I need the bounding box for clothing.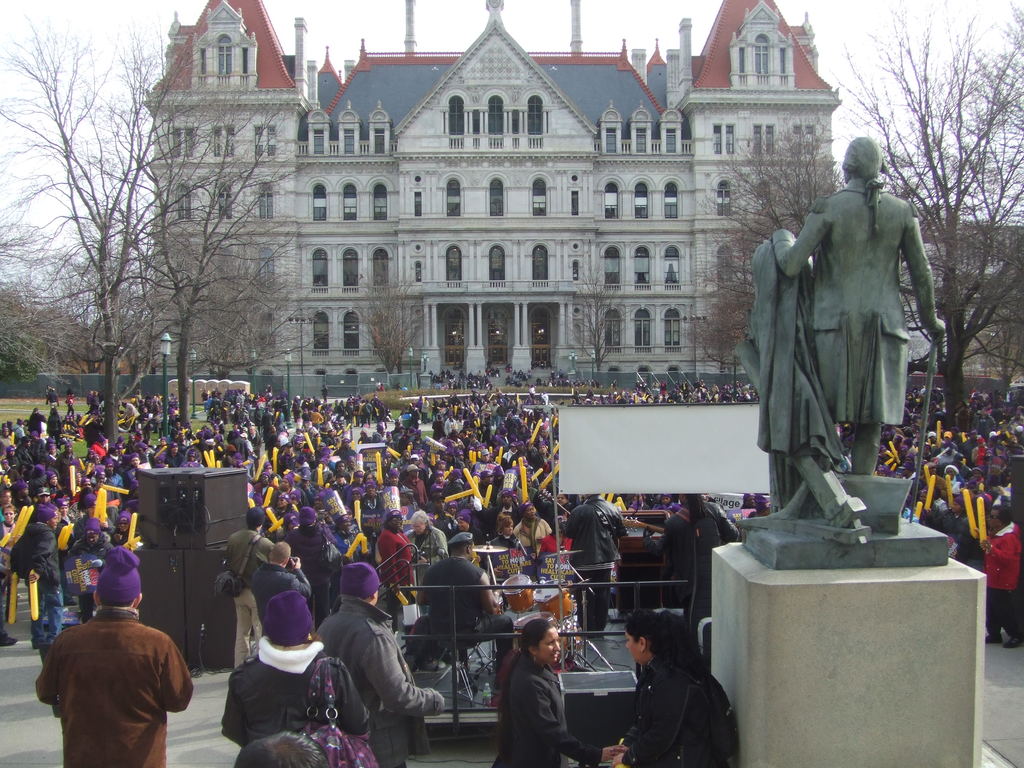
Here it is: x1=20 y1=524 x2=72 y2=654.
